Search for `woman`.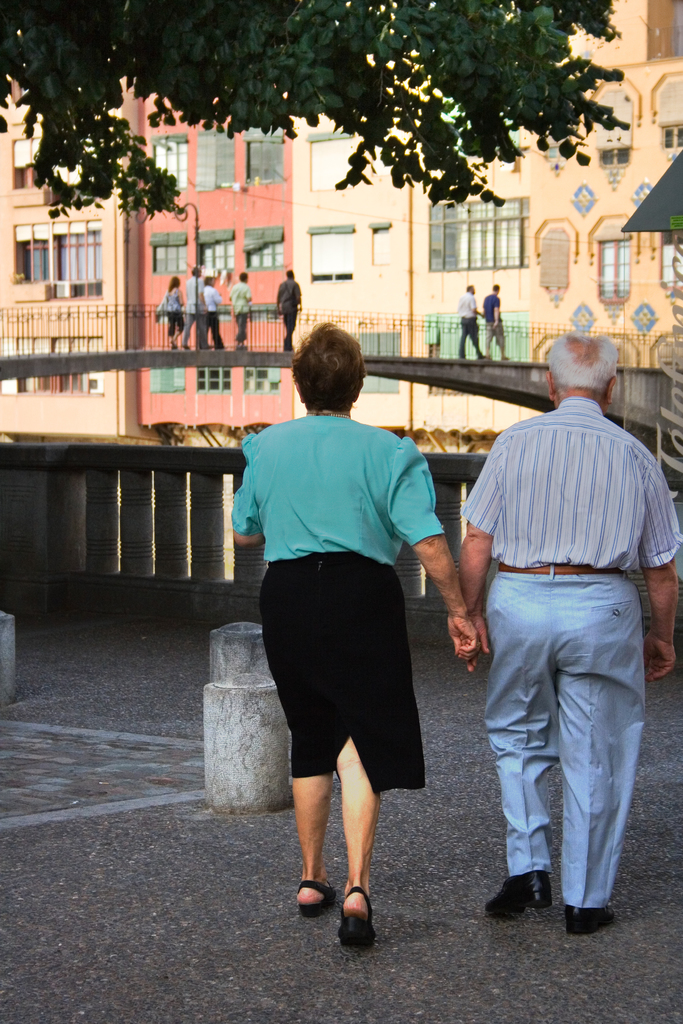
Found at 162, 273, 185, 349.
